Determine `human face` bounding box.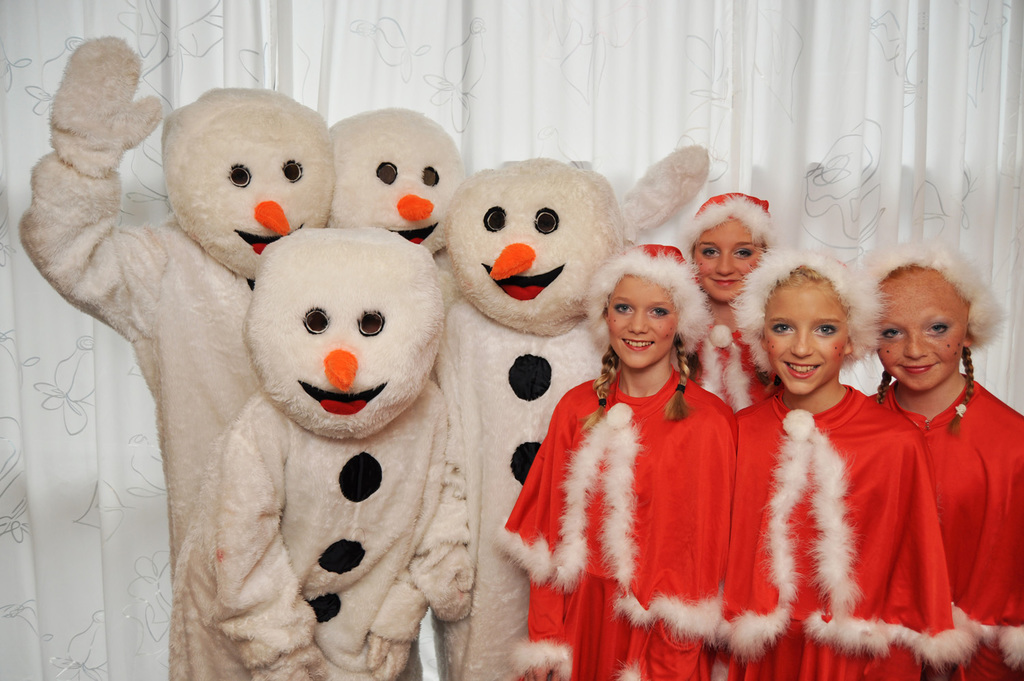
Determined: locate(766, 278, 844, 397).
